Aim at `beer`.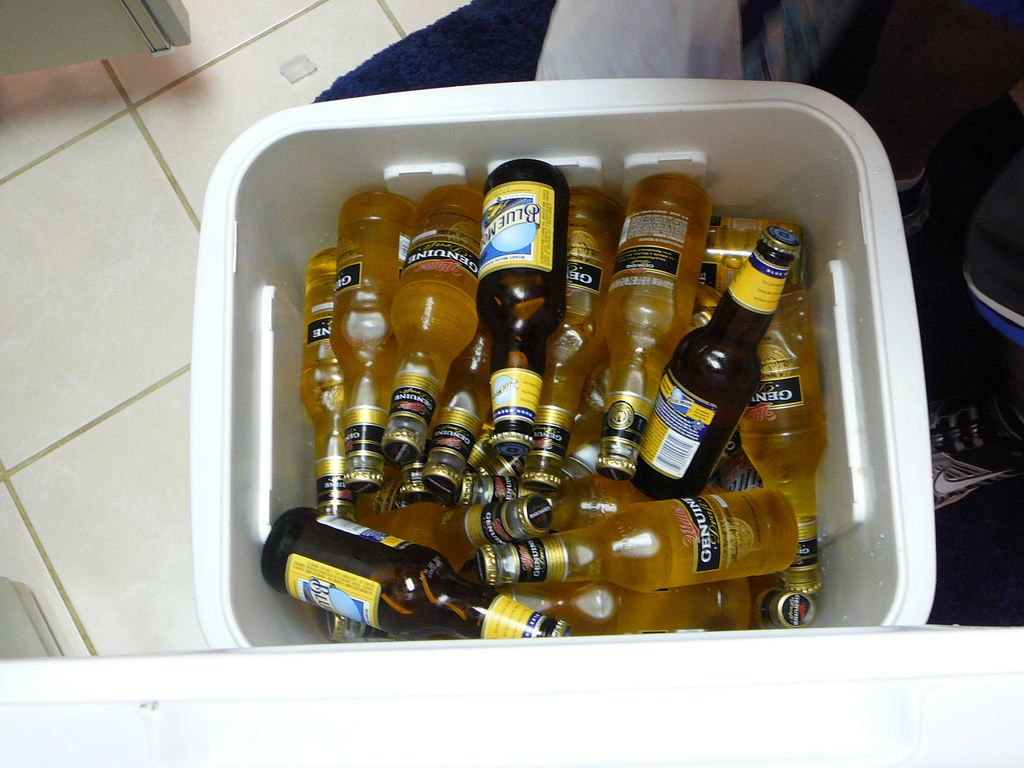
Aimed at x1=327, y1=186, x2=417, y2=508.
